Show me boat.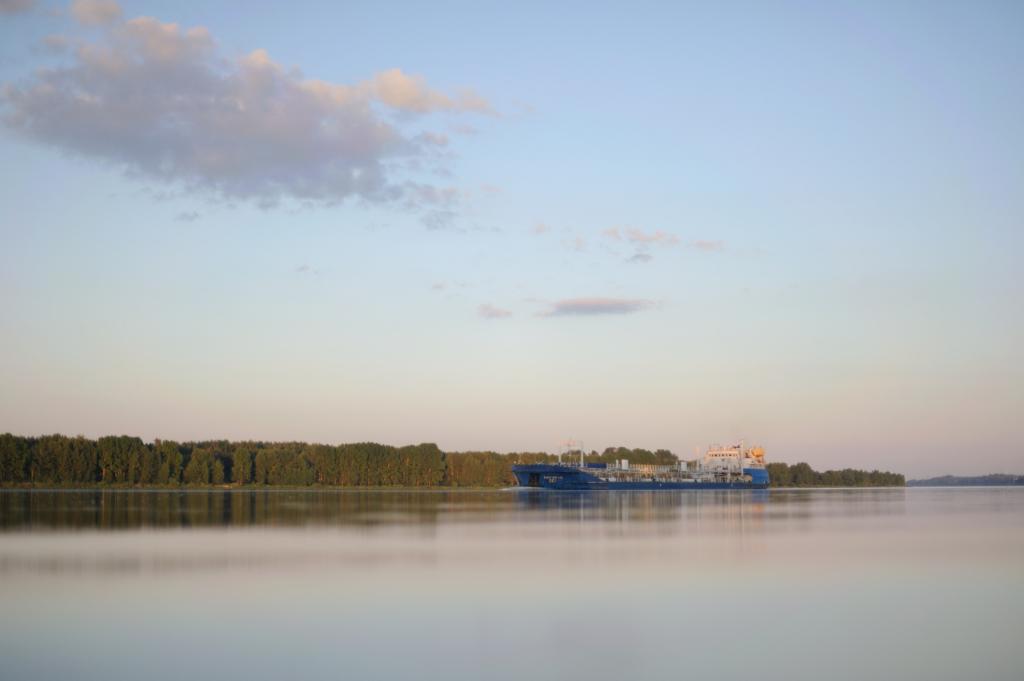
boat is here: l=490, t=442, r=780, b=505.
